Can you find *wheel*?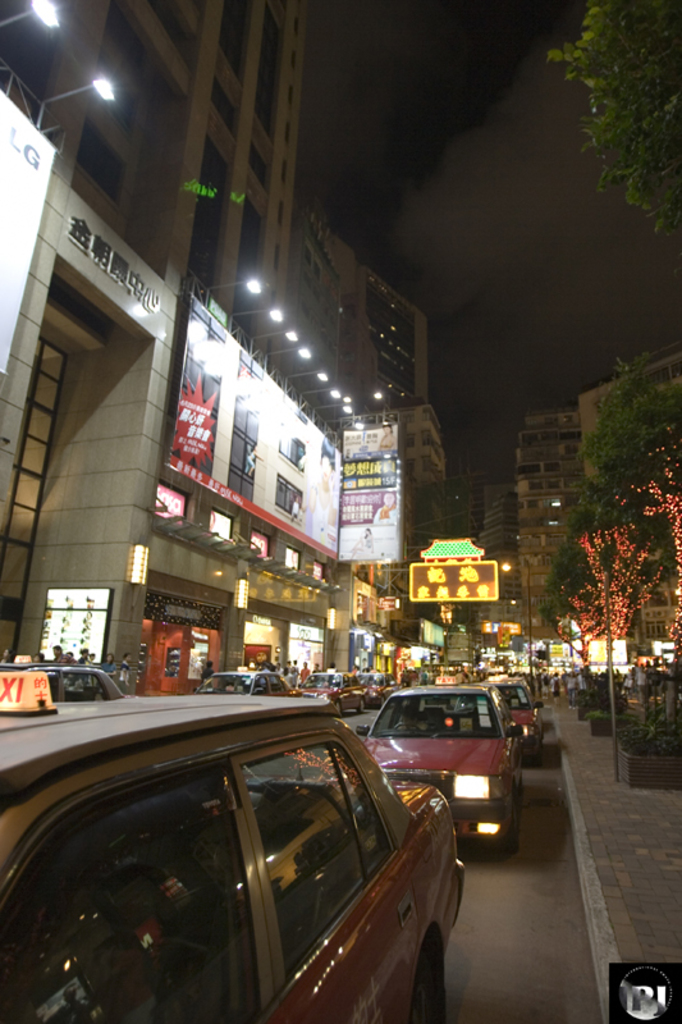
Yes, bounding box: Rect(392, 721, 420, 727).
